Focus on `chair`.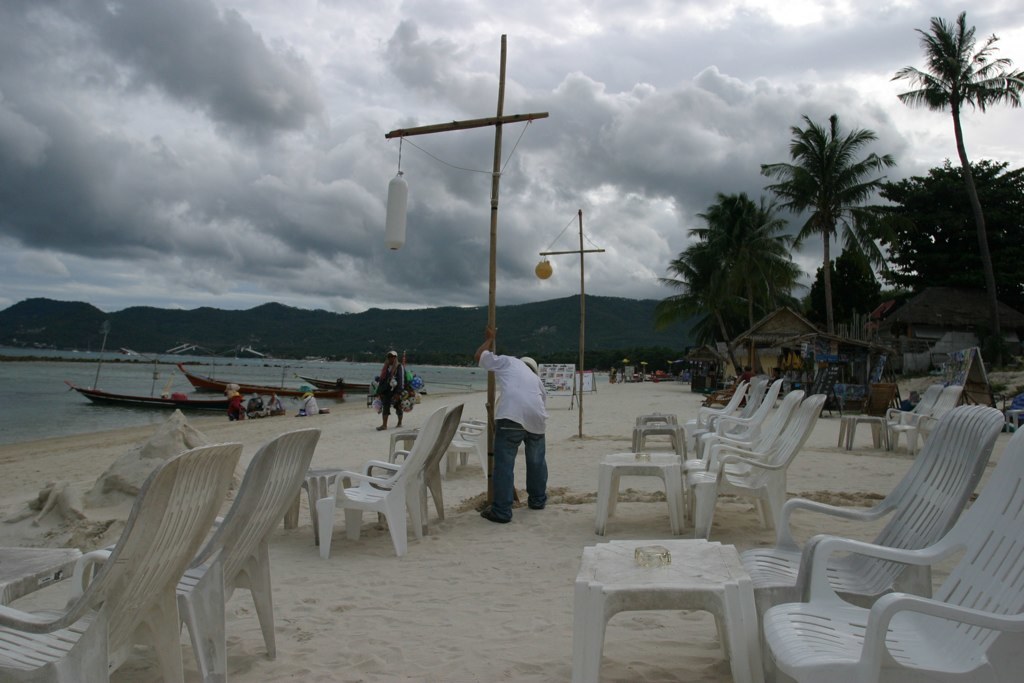
Focused at pyautogui.locateOnScreen(0, 439, 248, 682).
